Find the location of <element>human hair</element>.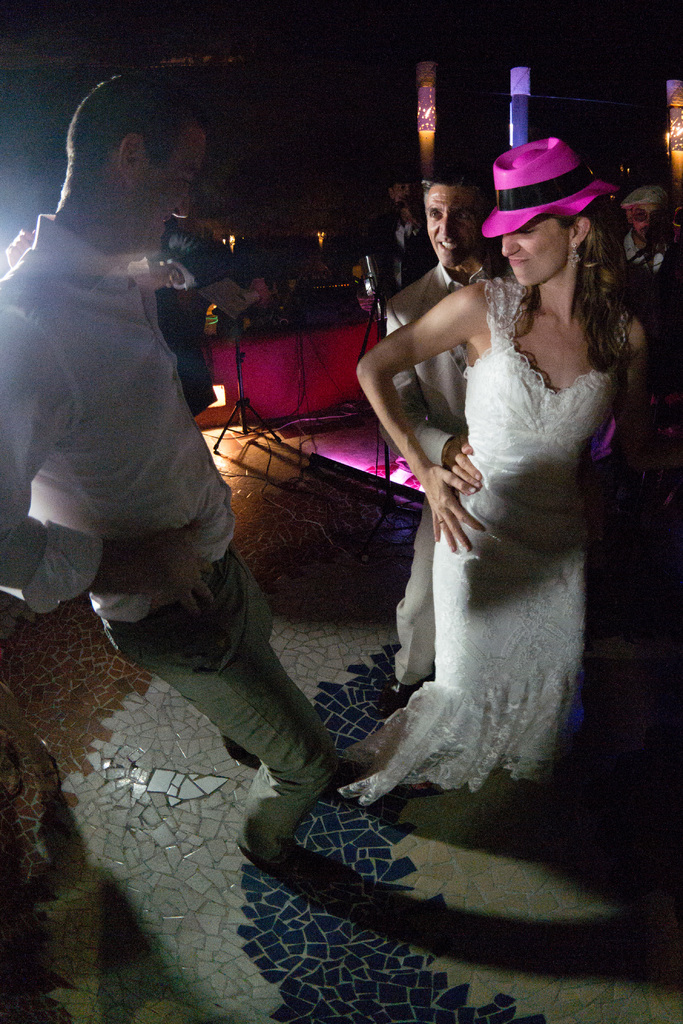
Location: [x1=62, y1=76, x2=241, y2=223].
